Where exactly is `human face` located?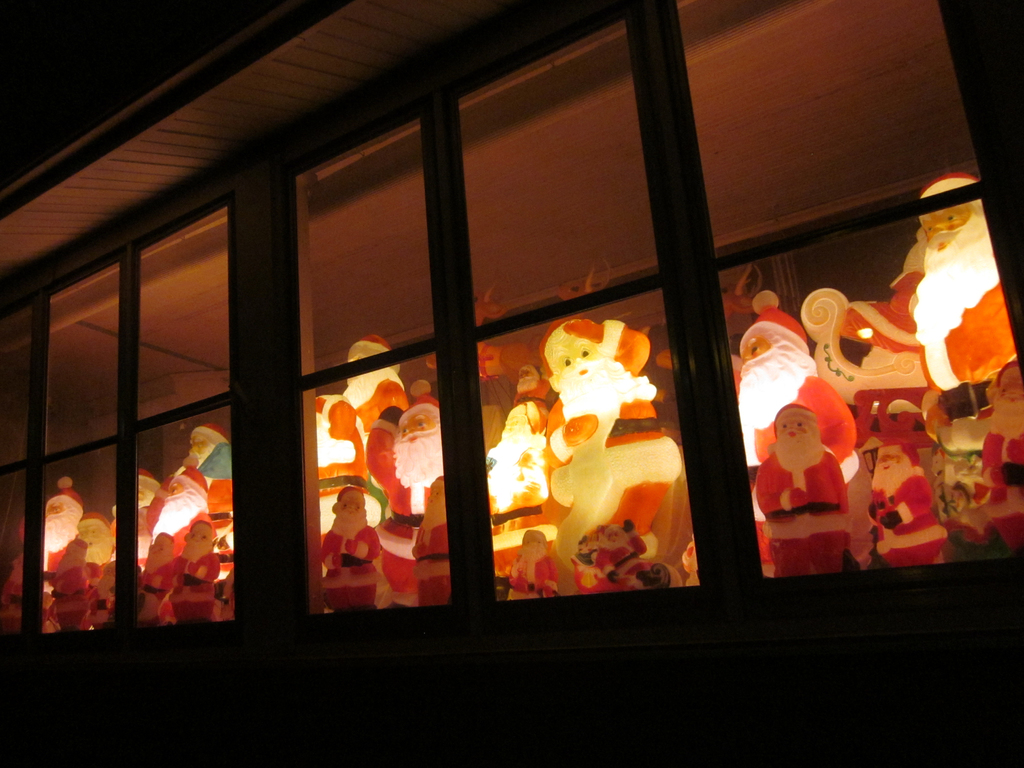
Its bounding box is pyautogui.locateOnScreen(192, 436, 213, 452).
